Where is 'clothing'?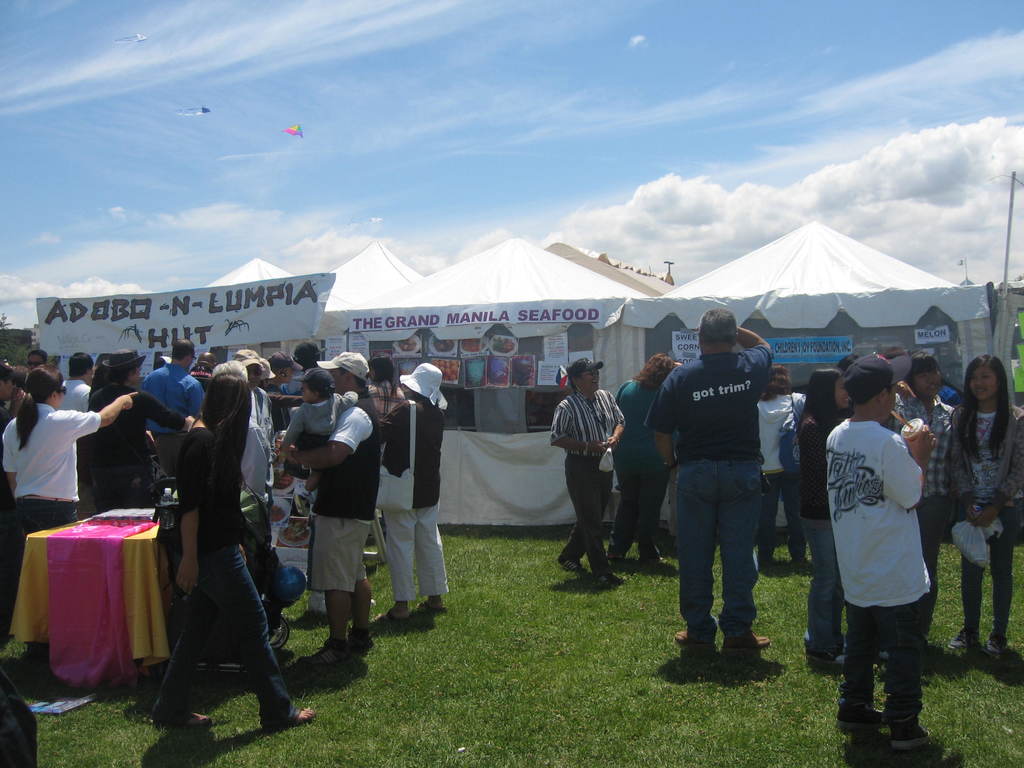
box(611, 378, 676, 531).
